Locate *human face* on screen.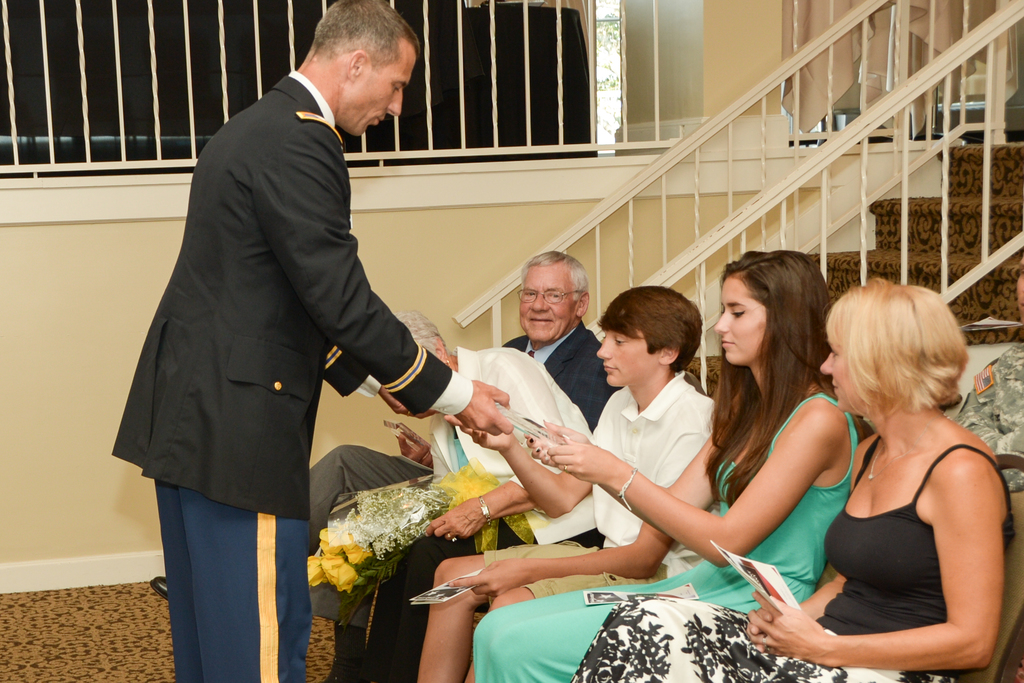
On screen at bbox=[715, 275, 762, 365].
